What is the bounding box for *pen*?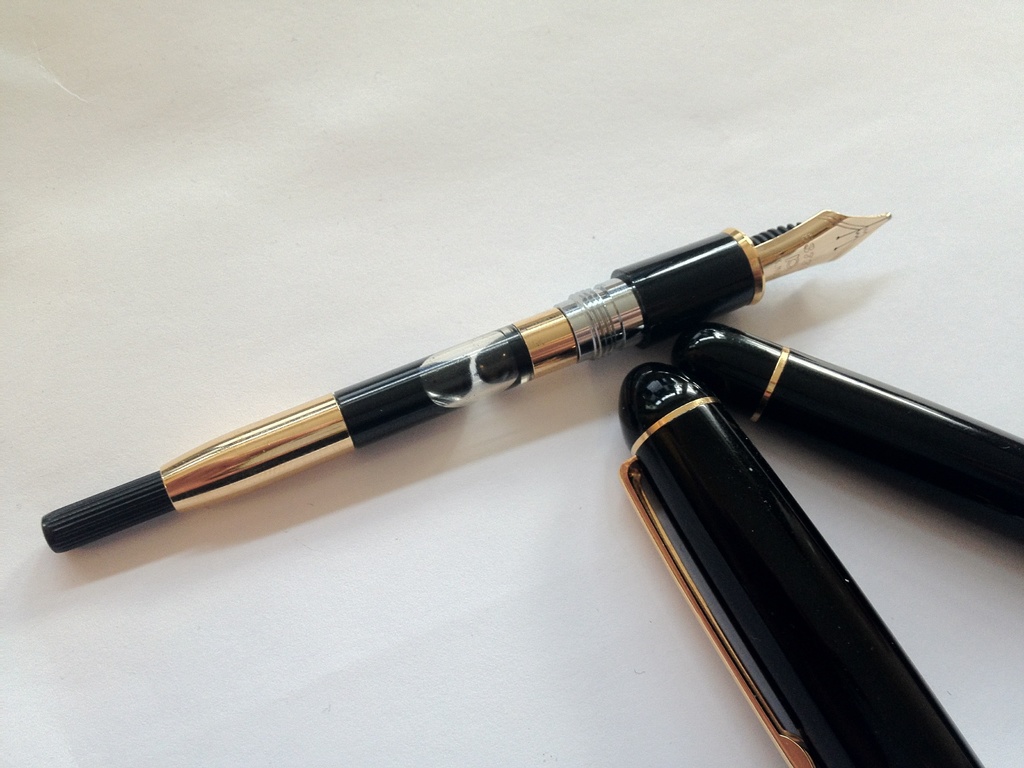
[left=39, top=209, right=888, bottom=552].
